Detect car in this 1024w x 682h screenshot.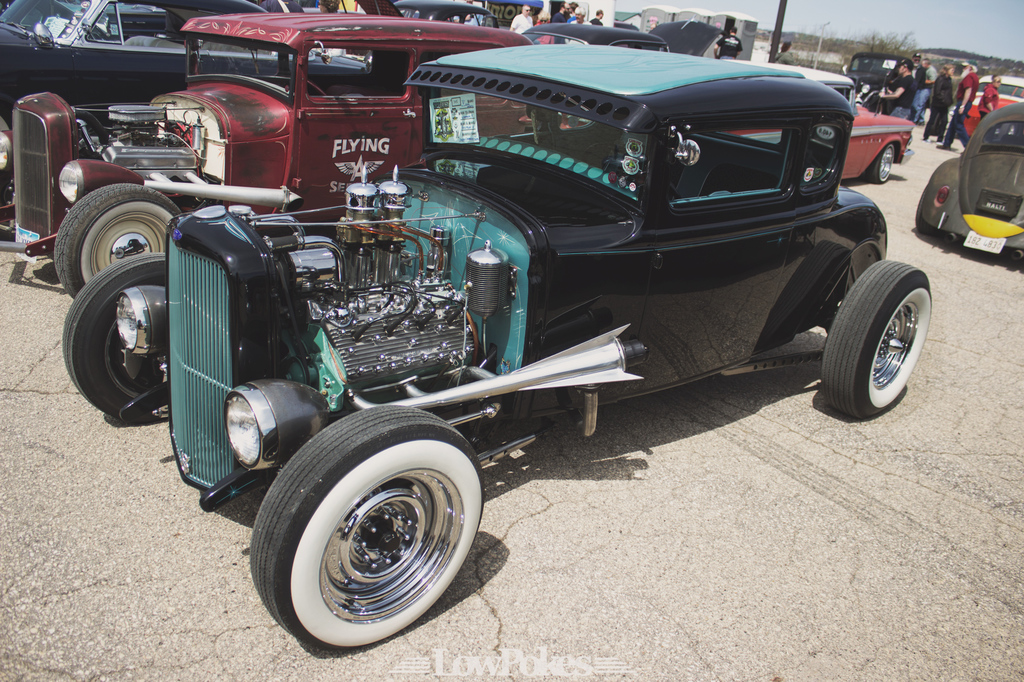
Detection: 970:74:1023:100.
